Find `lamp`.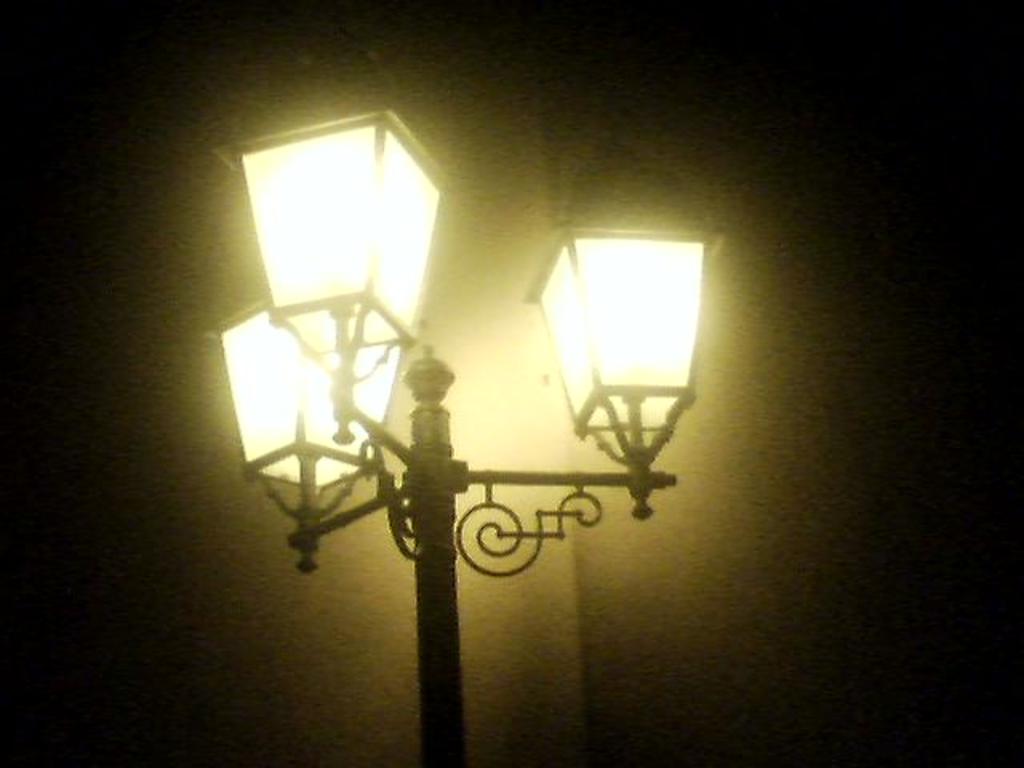
[237,27,726,765].
